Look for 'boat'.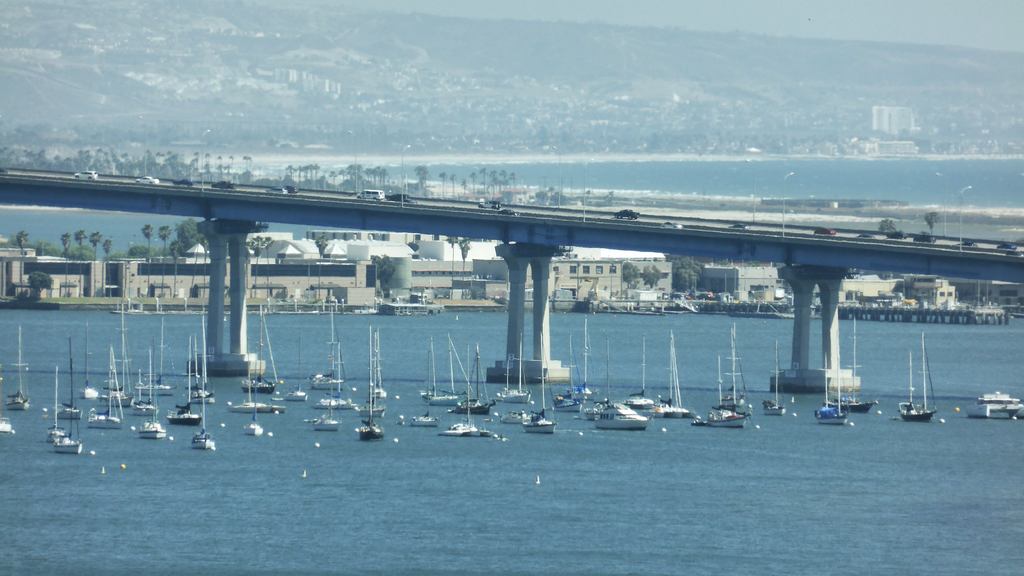
Found: {"x1": 575, "y1": 318, "x2": 599, "y2": 419}.
